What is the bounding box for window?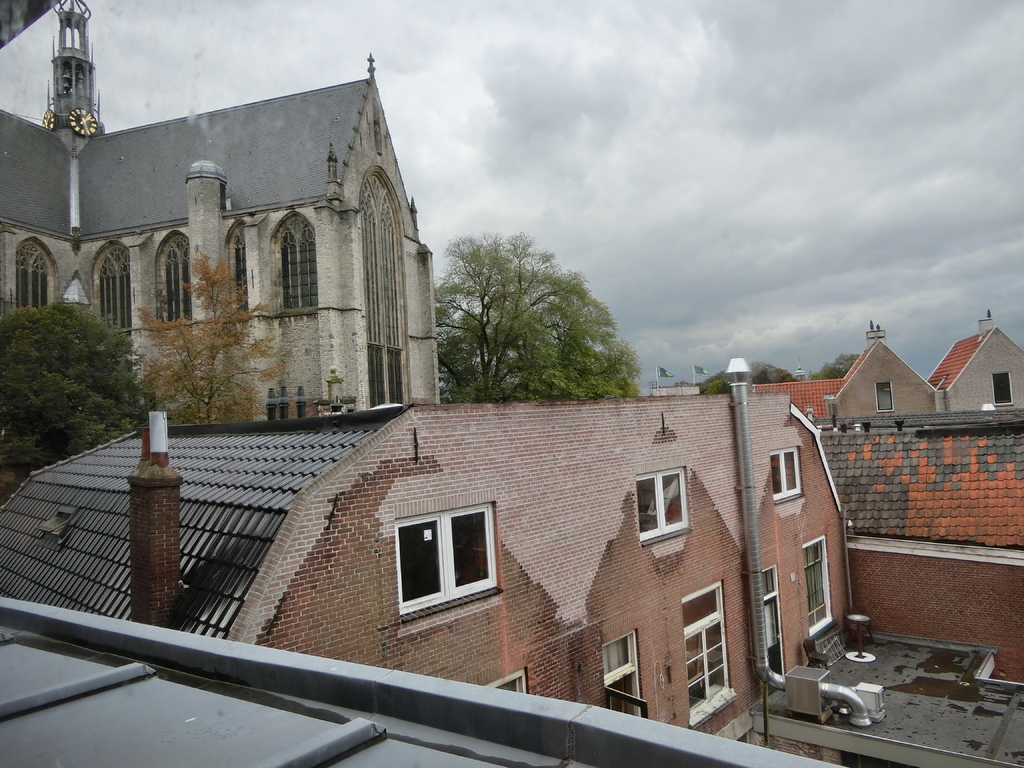
rect(874, 383, 895, 414).
